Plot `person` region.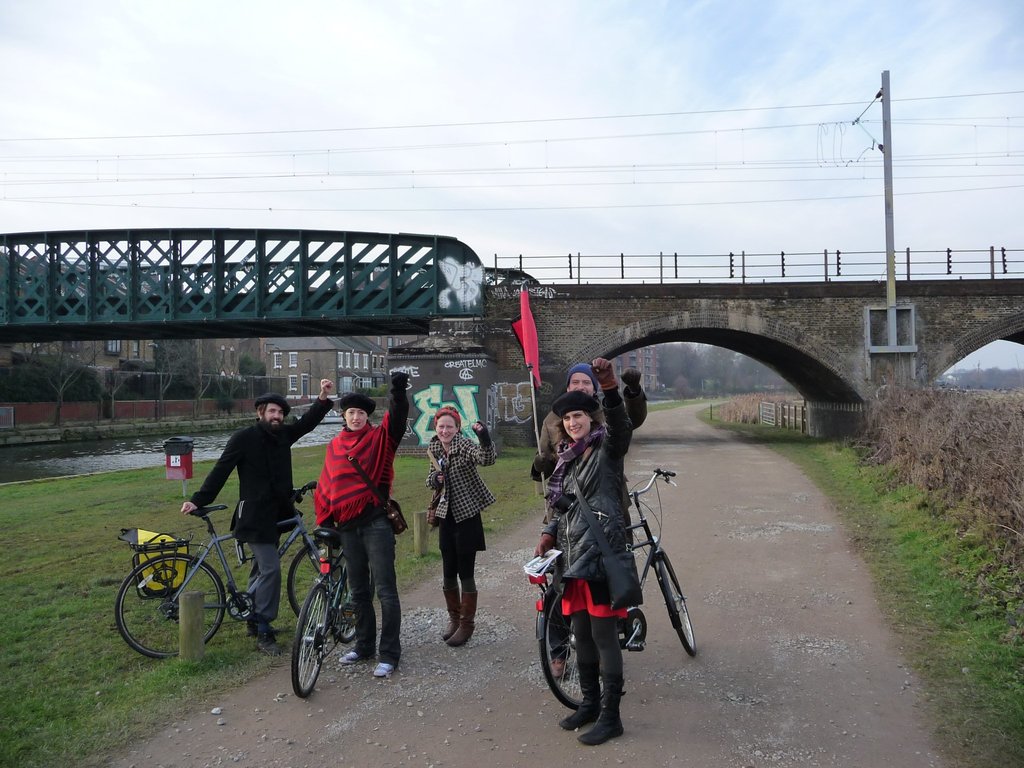
Plotted at BBox(179, 376, 337, 657).
